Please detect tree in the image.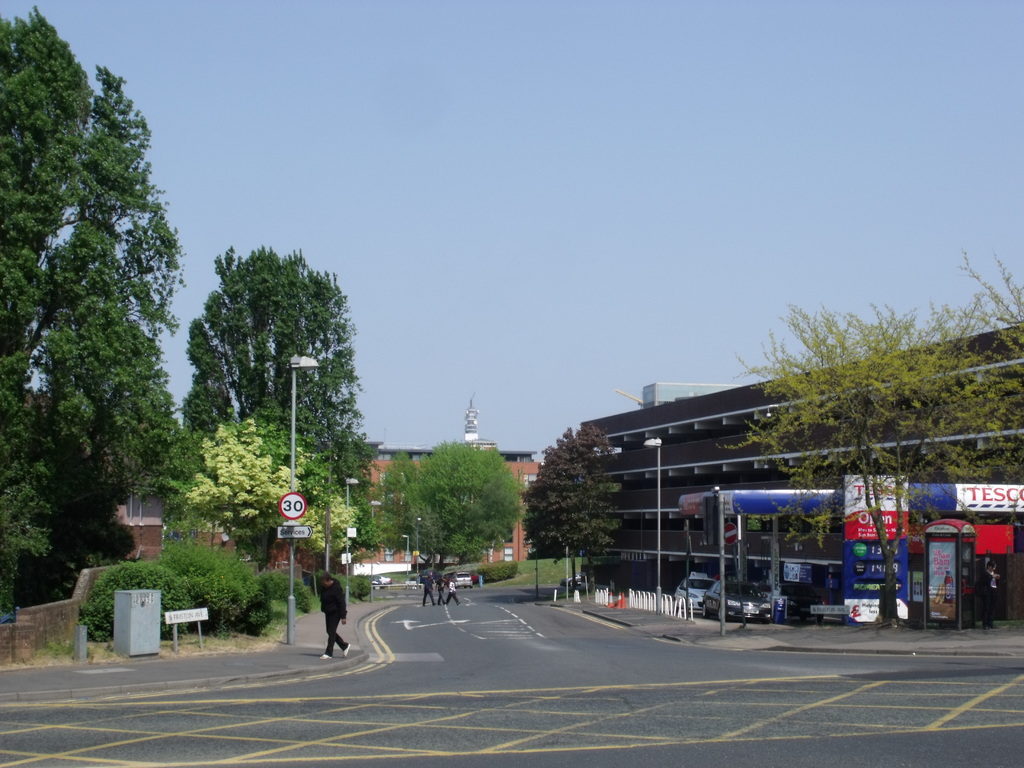
(345, 431, 378, 550).
